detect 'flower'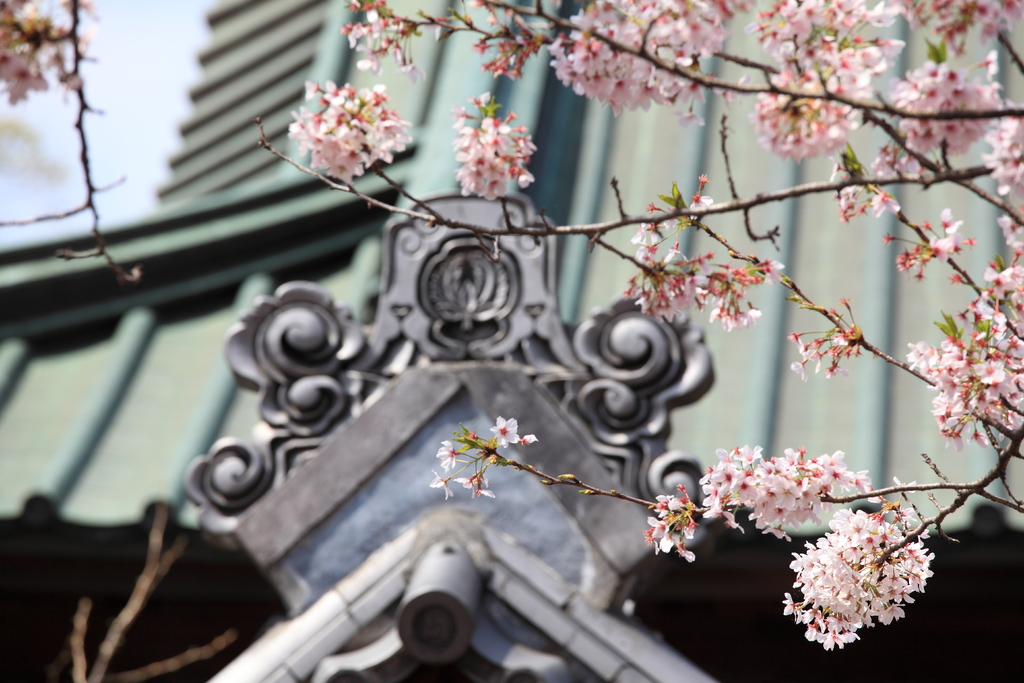
crop(459, 475, 474, 488)
